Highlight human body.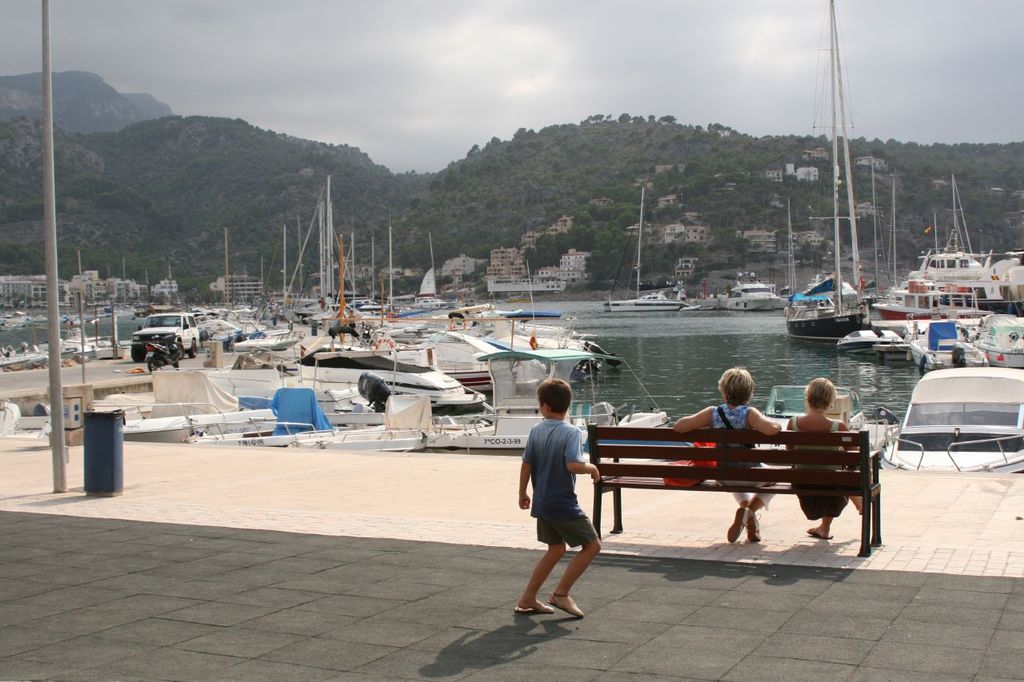
Highlighted region: bbox=(782, 412, 871, 540).
